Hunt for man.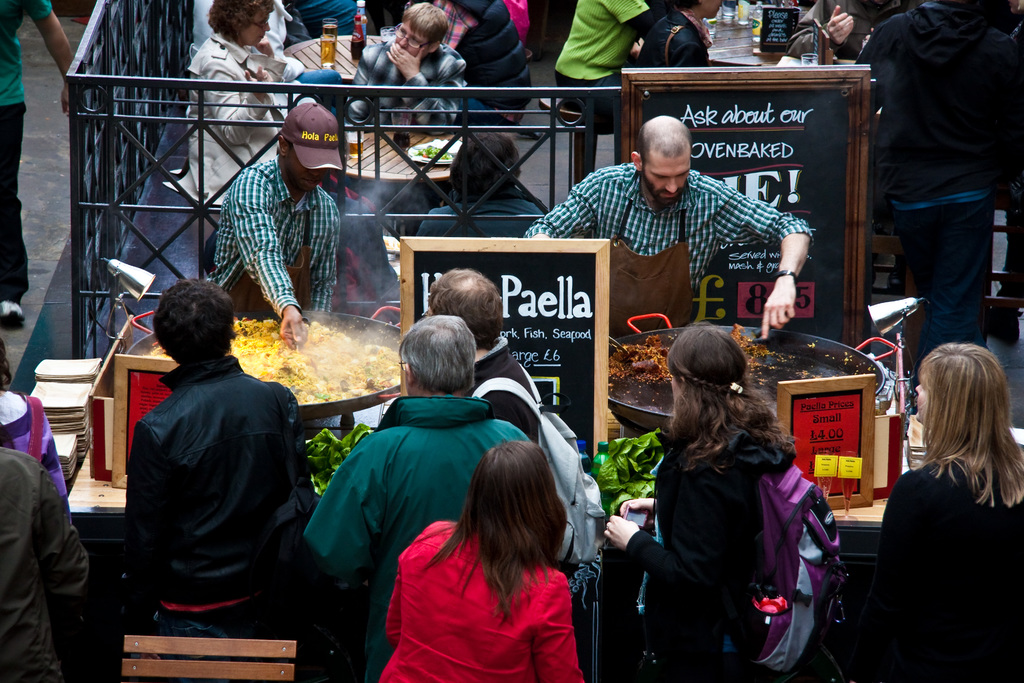
Hunted down at 852/0/1023/388.
